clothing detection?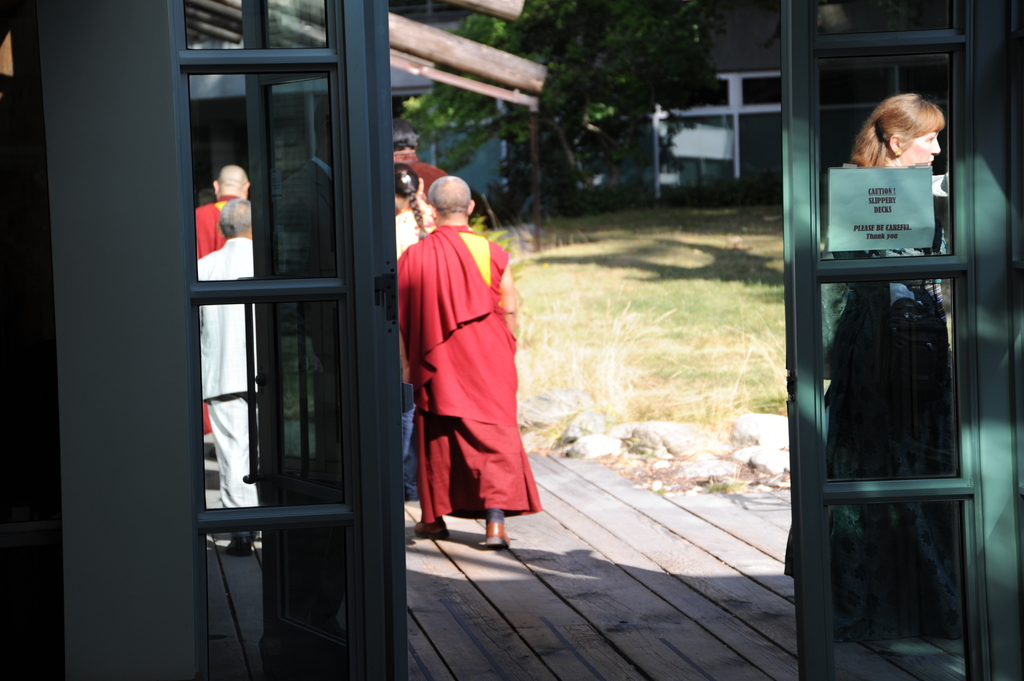
BBox(394, 200, 533, 532)
